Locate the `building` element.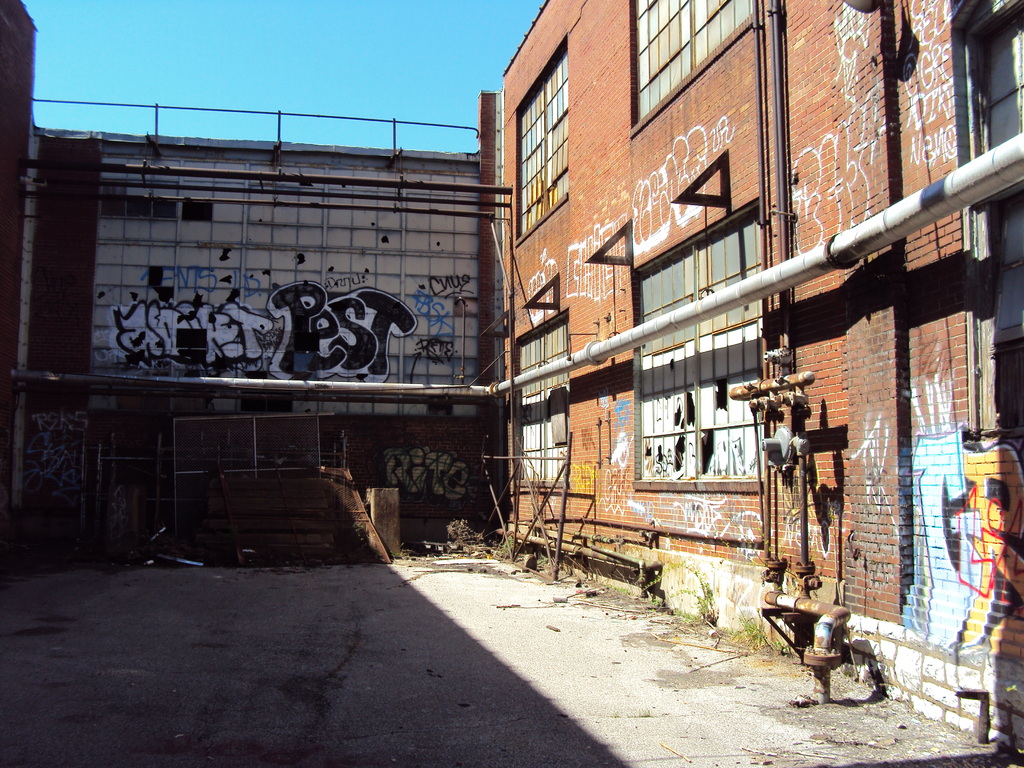
Element bbox: x1=26 y1=124 x2=491 y2=539.
